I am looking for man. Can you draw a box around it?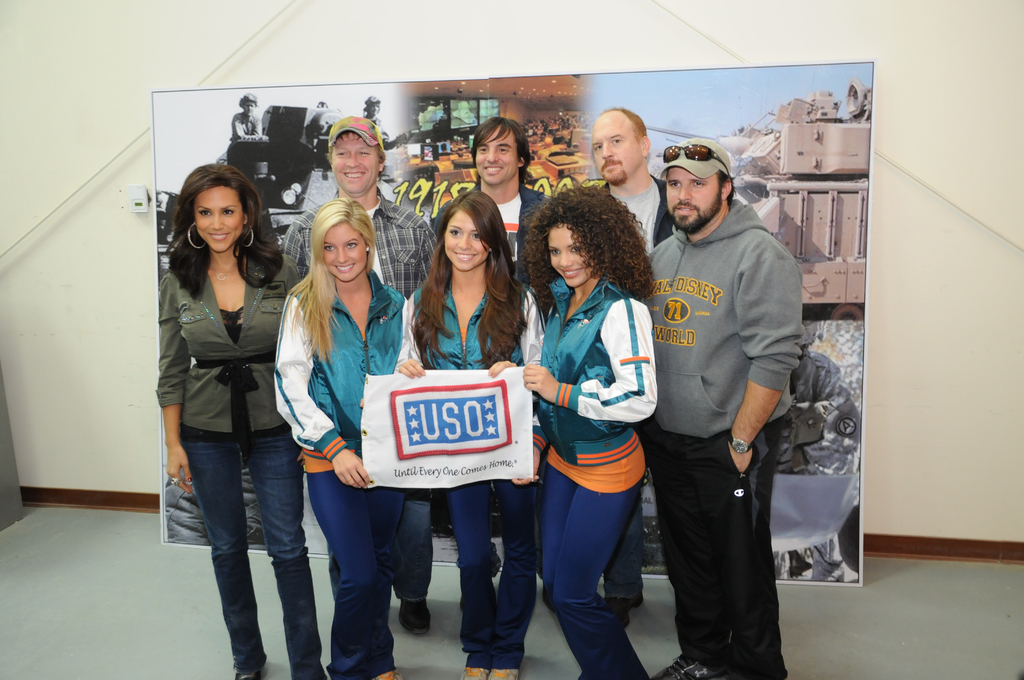
Sure, the bounding box is bbox(305, 96, 332, 158).
